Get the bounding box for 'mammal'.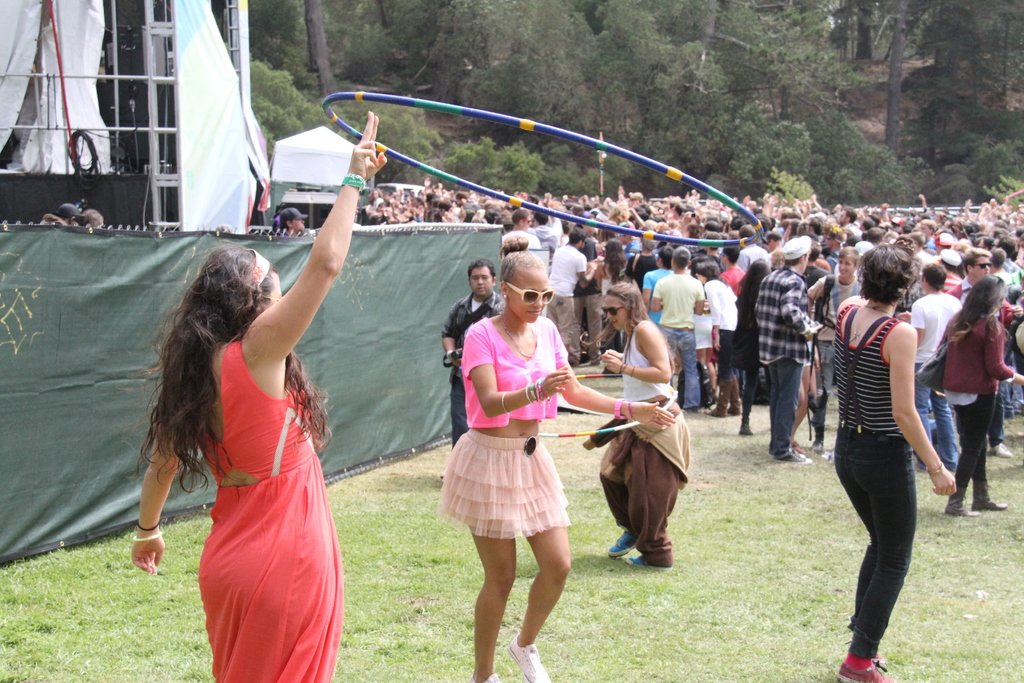
843, 252, 957, 671.
